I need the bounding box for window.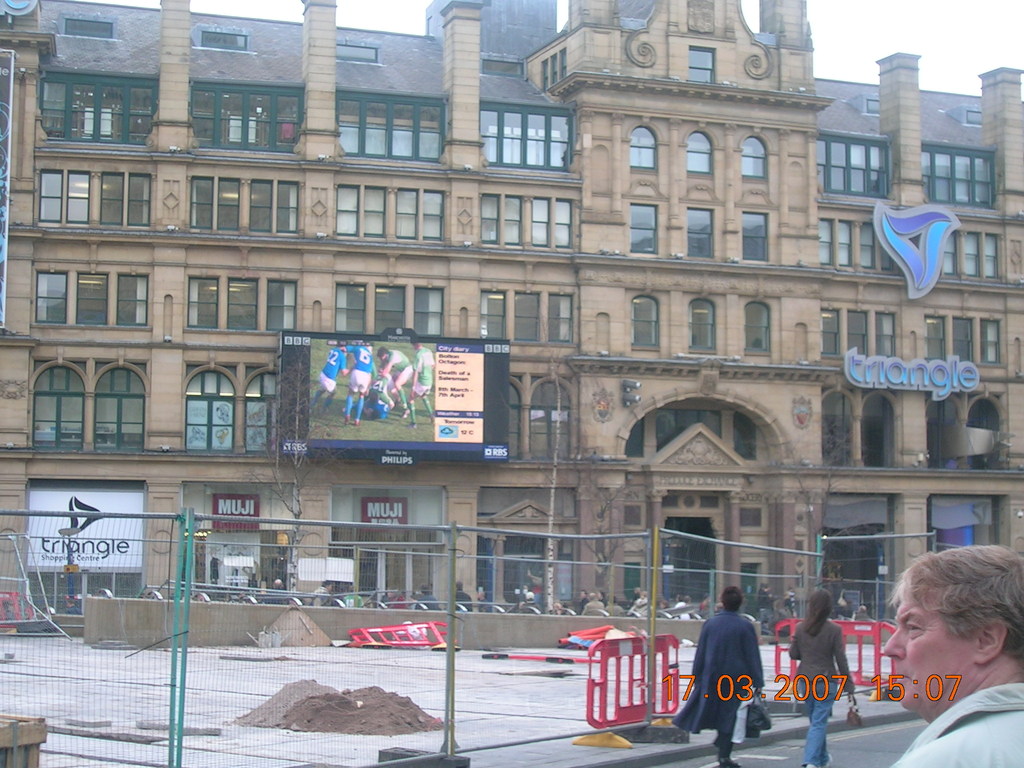
Here it is: (31,368,83,445).
